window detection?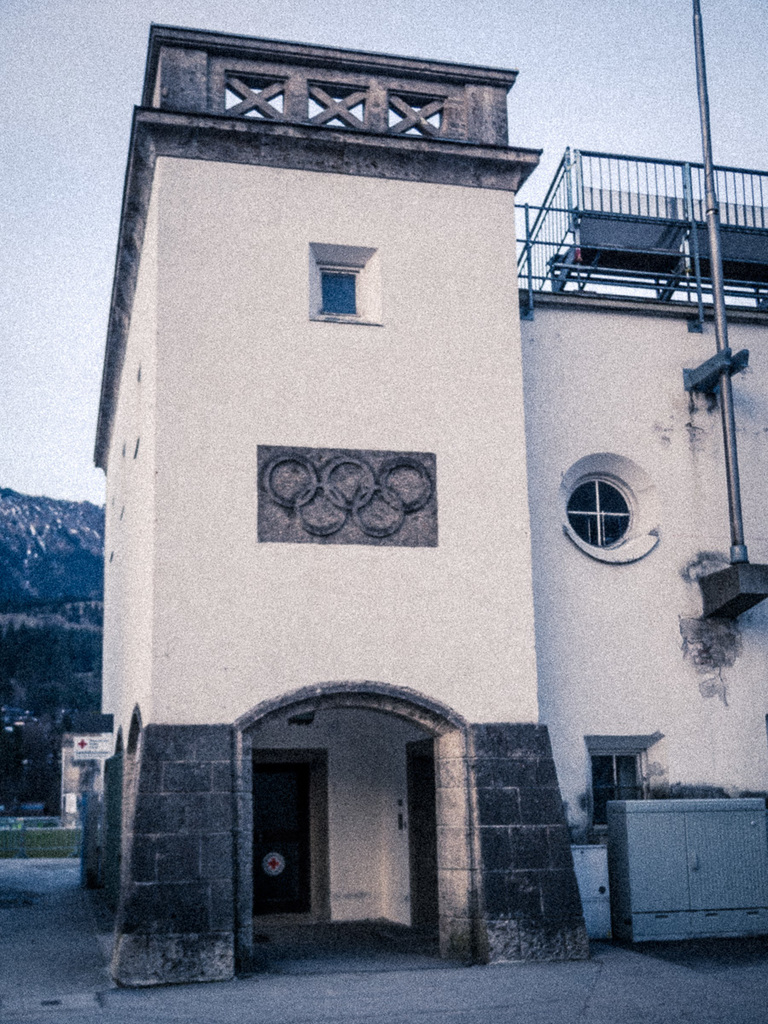
307/236/375/322
